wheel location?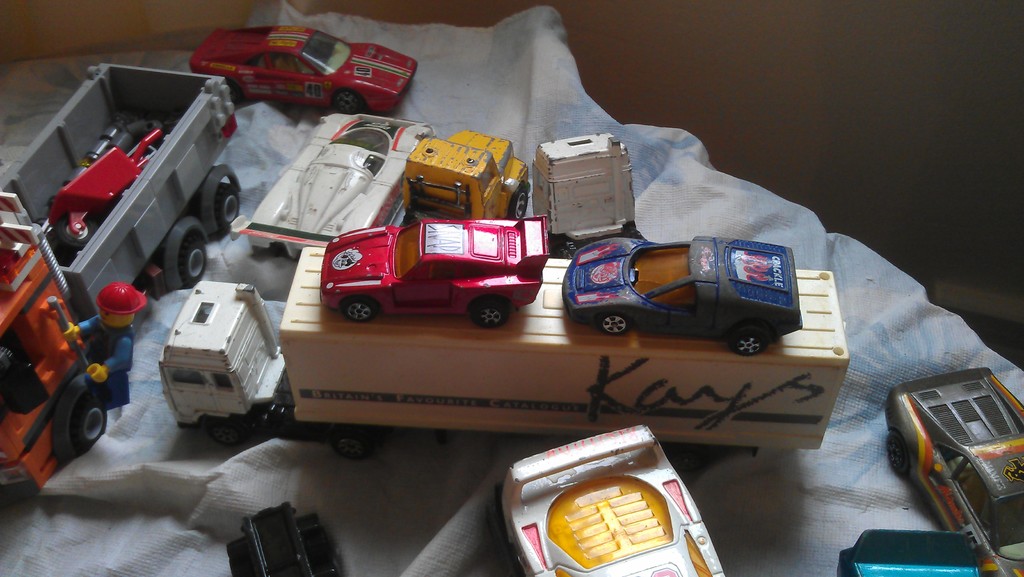
left=72, top=392, right=109, bottom=455
